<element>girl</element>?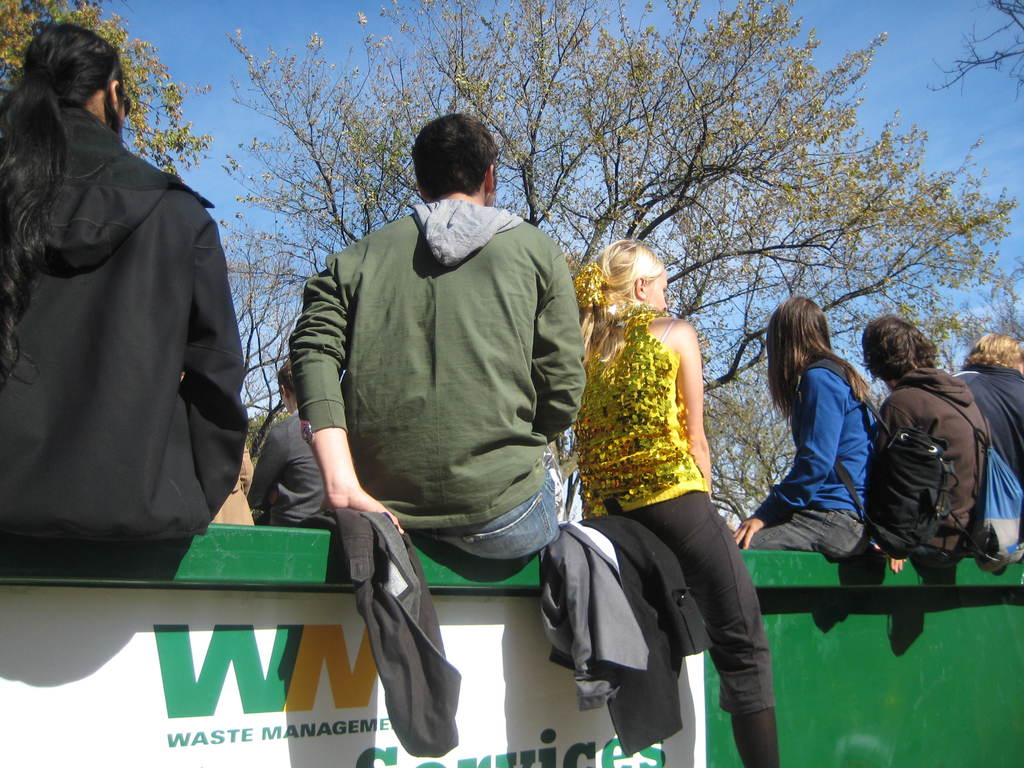
x1=754, y1=297, x2=900, y2=581
